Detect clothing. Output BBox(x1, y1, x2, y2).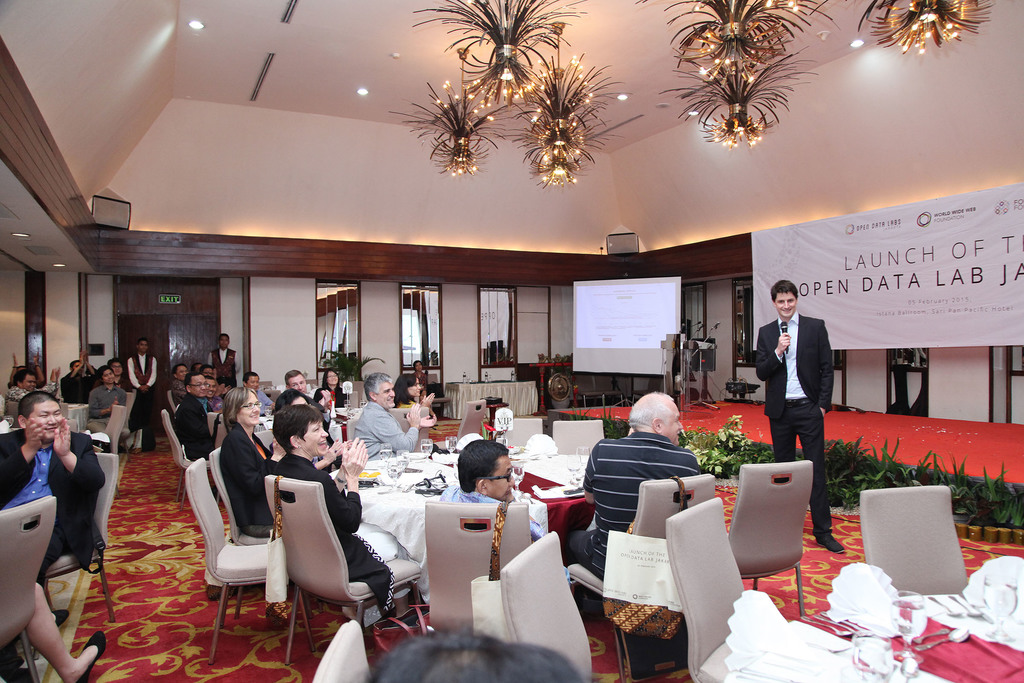
BBox(751, 308, 838, 531).
